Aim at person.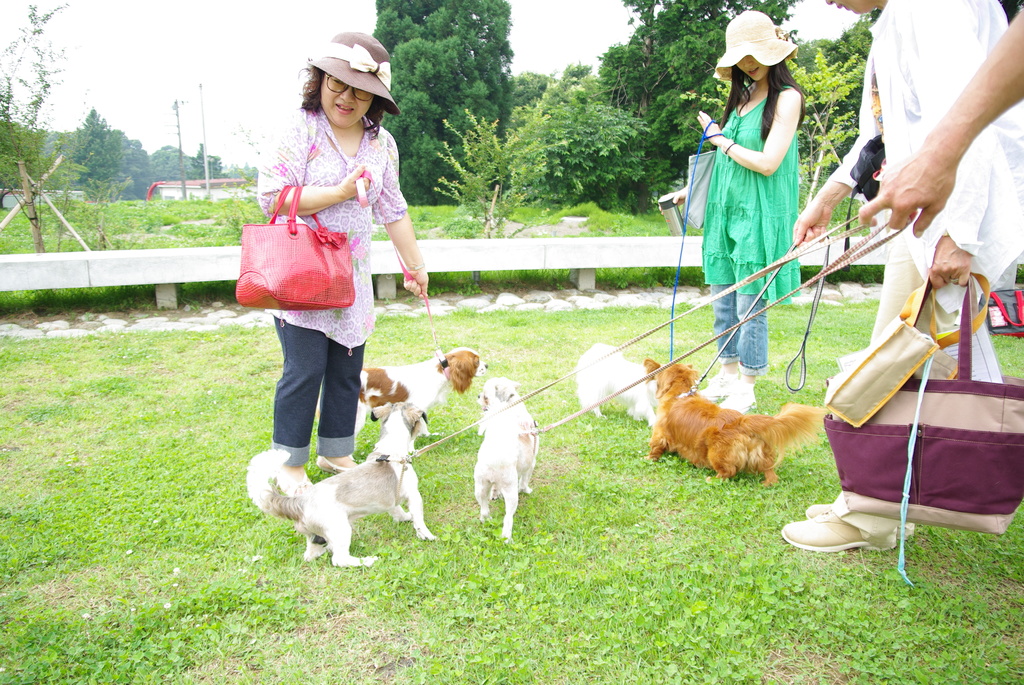
Aimed at crop(684, 26, 829, 408).
